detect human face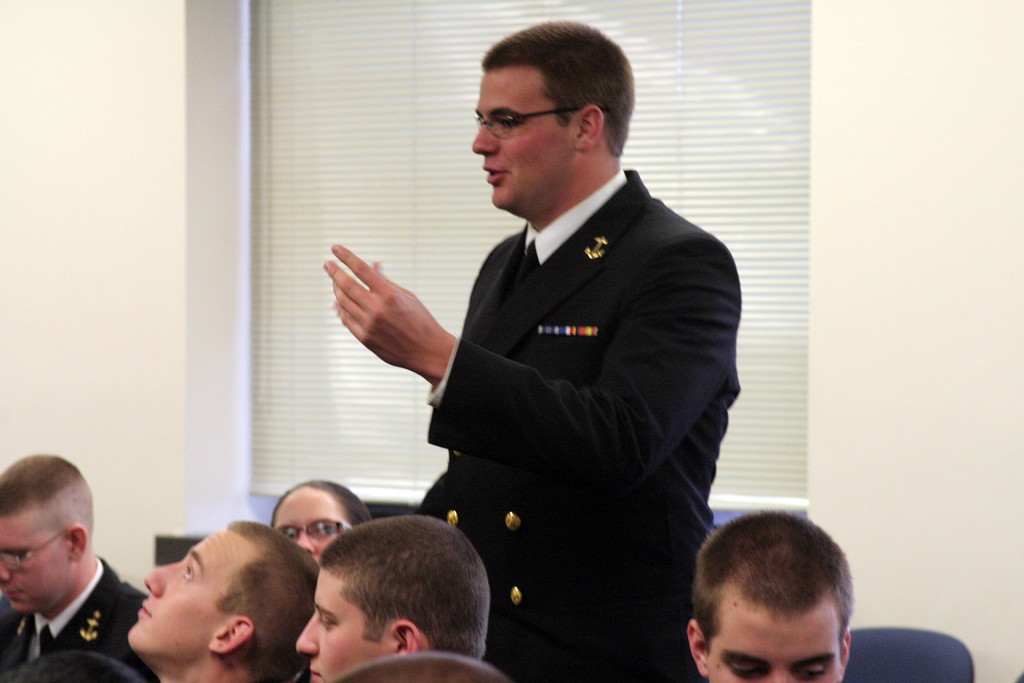
bbox(0, 518, 72, 608)
